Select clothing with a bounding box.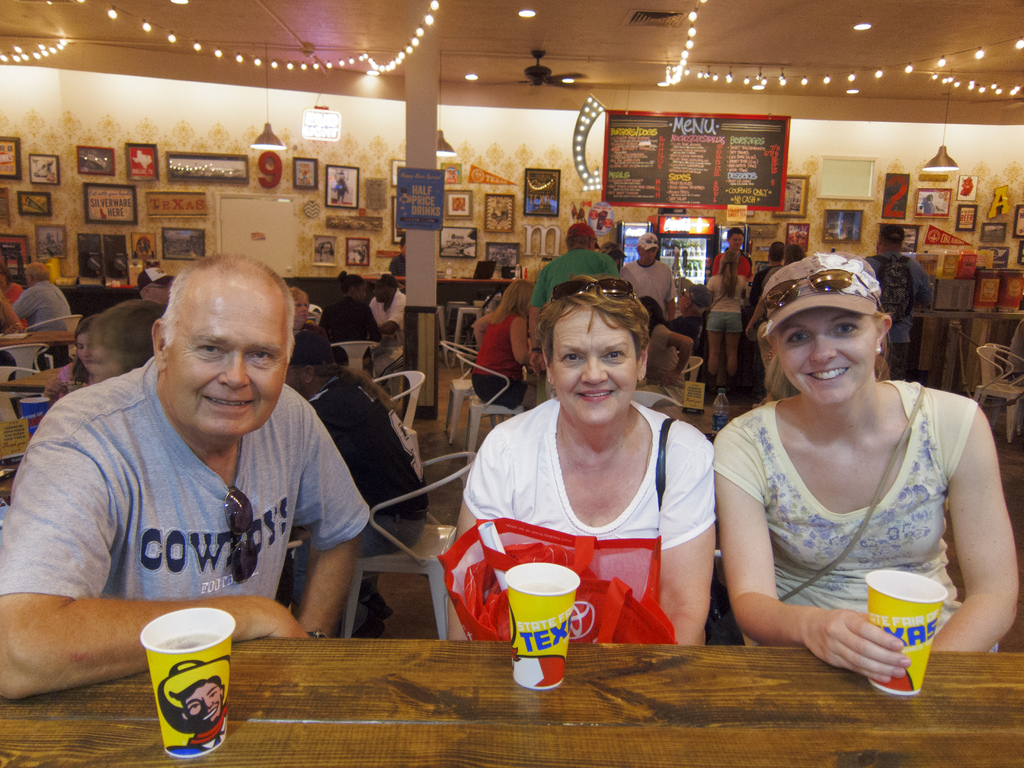
[365, 285, 404, 343].
